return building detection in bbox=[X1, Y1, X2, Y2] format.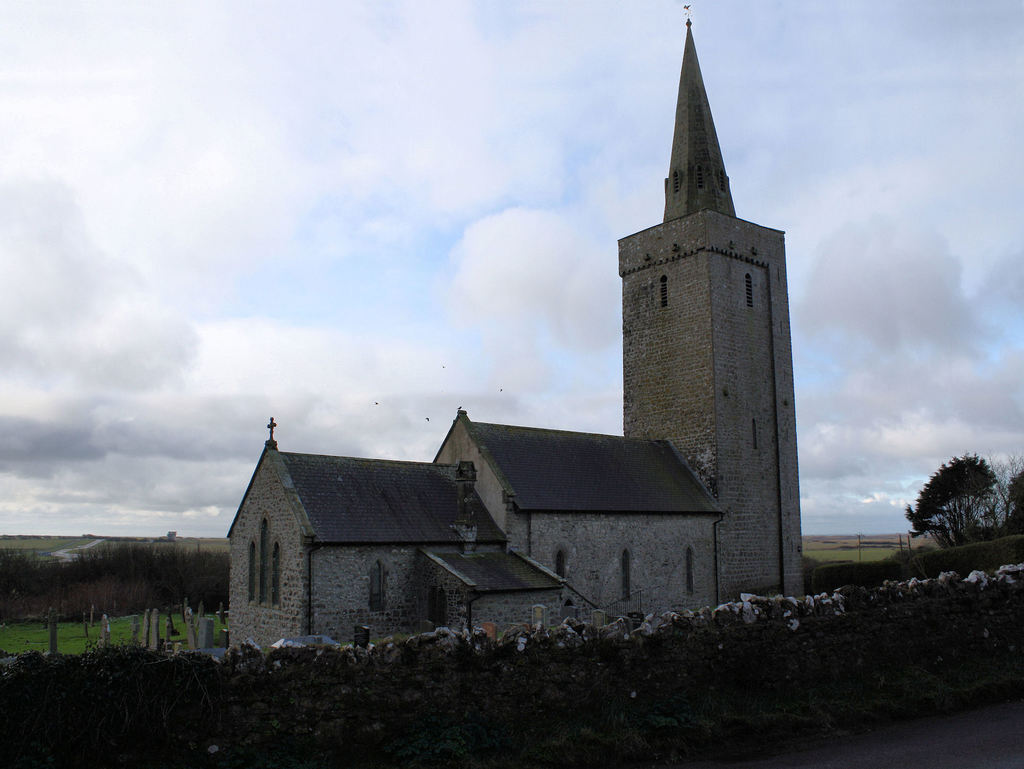
bbox=[231, 2, 797, 654].
